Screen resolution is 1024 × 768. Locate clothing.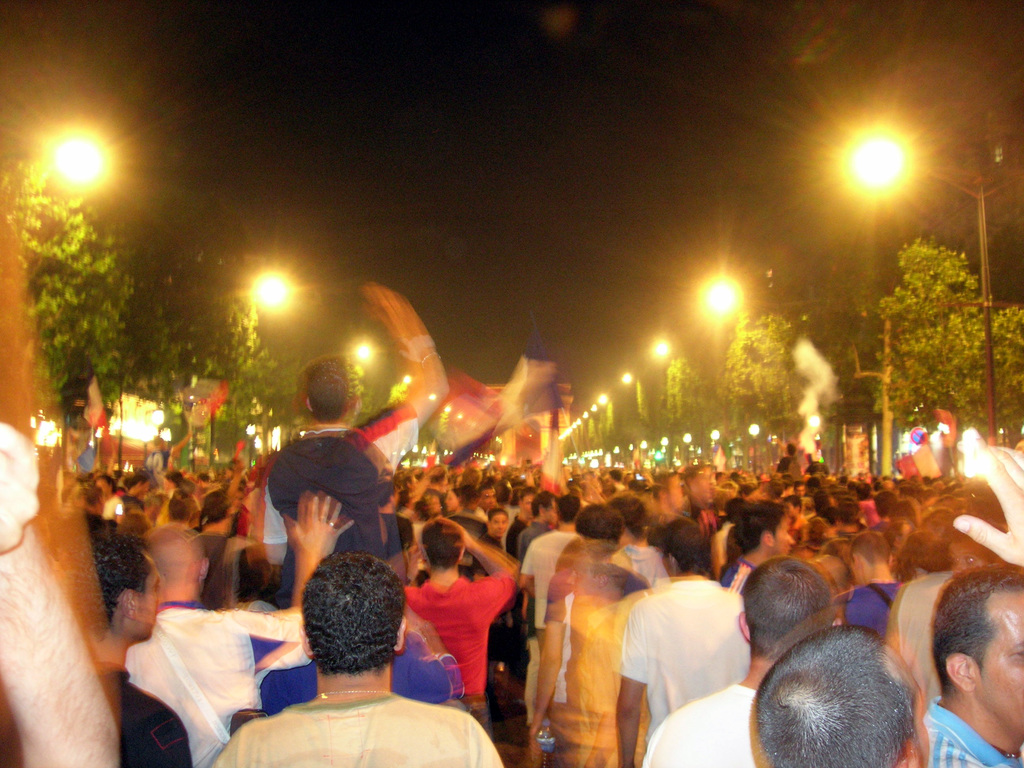
crop(202, 695, 506, 767).
